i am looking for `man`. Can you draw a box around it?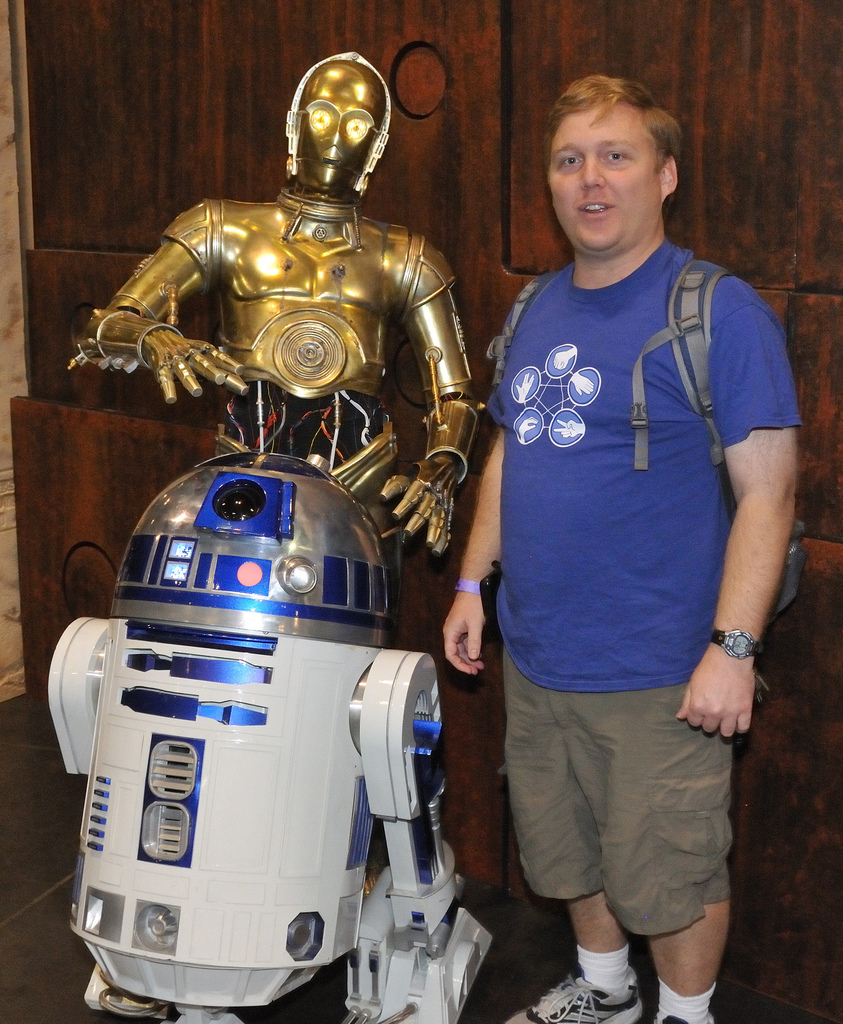
Sure, the bounding box is pyautogui.locateOnScreen(441, 45, 808, 1004).
